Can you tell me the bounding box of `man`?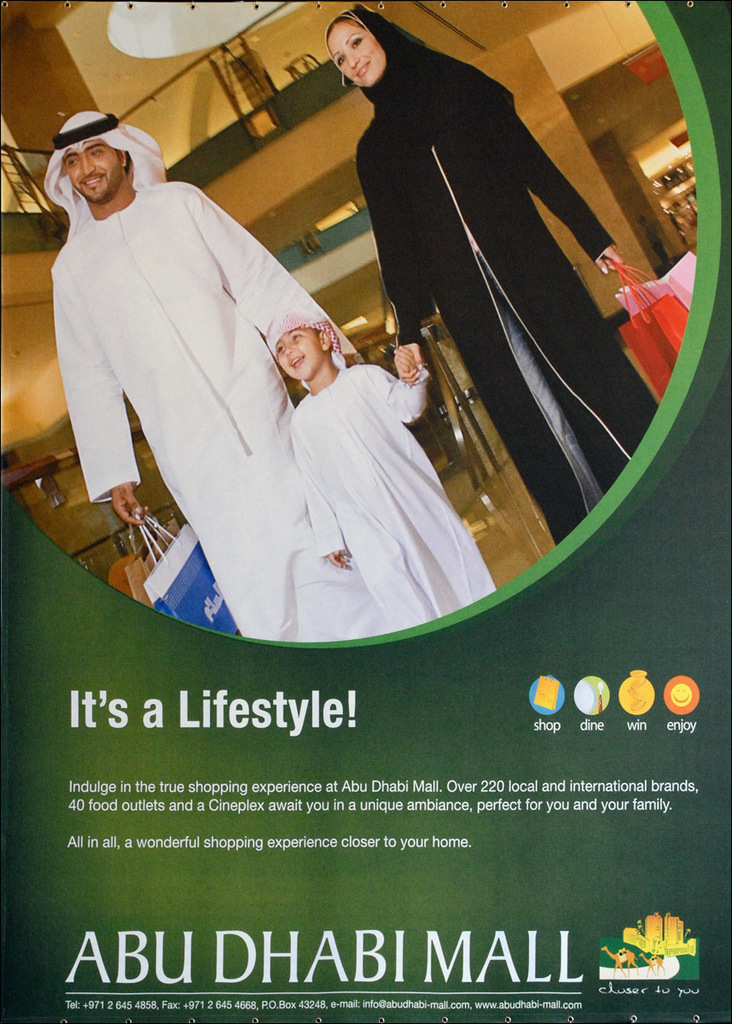
left=35, top=120, right=363, bottom=638.
